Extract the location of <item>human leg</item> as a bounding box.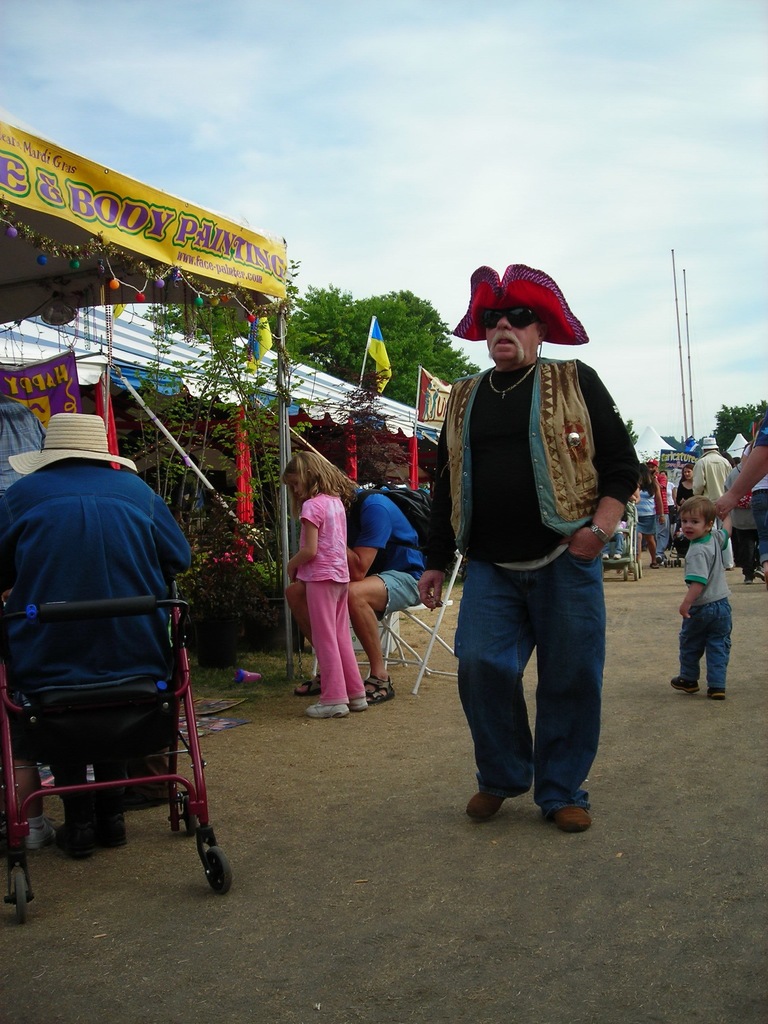
{"x1": 307, "y1": 577, "x2": 367, "y2": 717}.
